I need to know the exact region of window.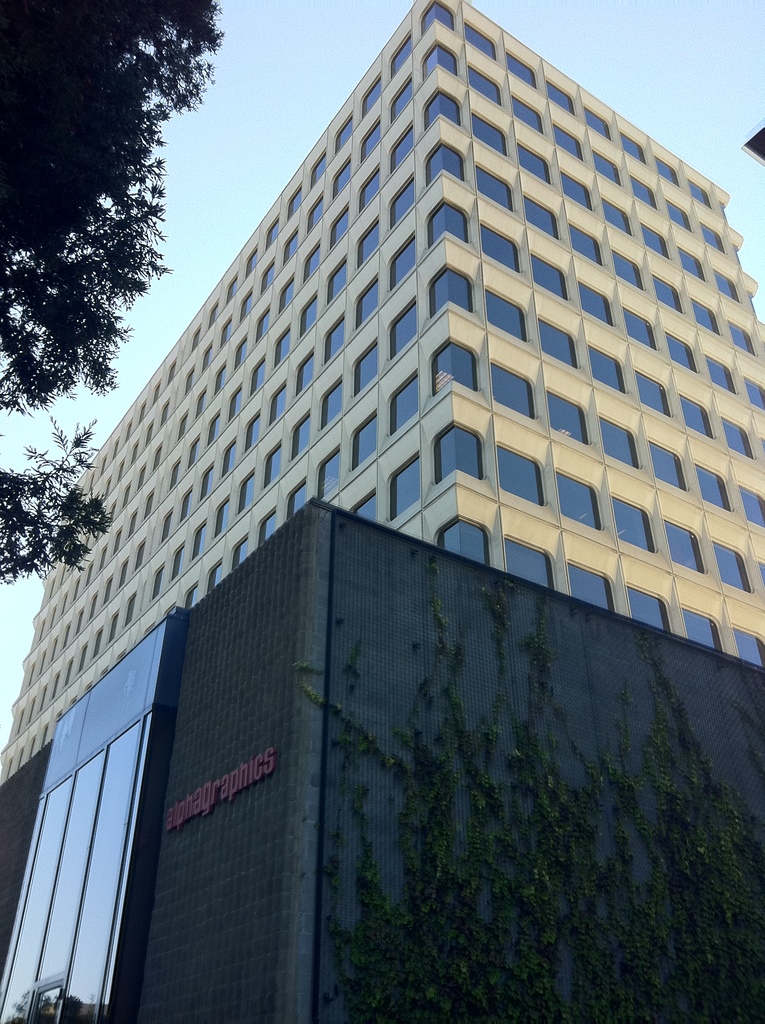
Region: Rect(383, 300, 419, 361).
